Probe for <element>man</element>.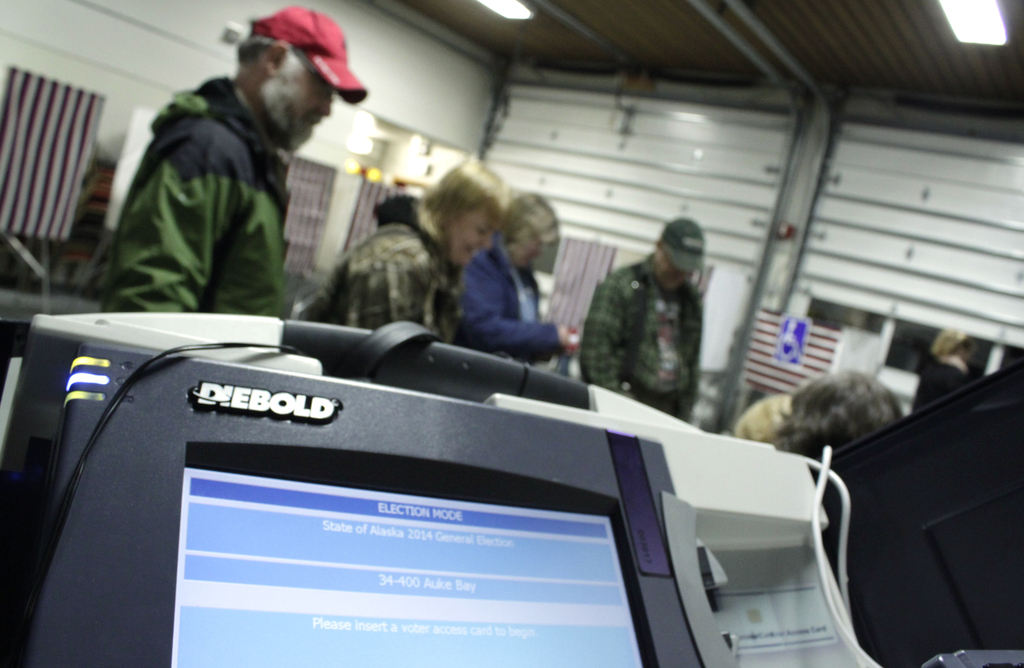
Probe result: [x1=575, y1=206, x2=755, y2=431].
